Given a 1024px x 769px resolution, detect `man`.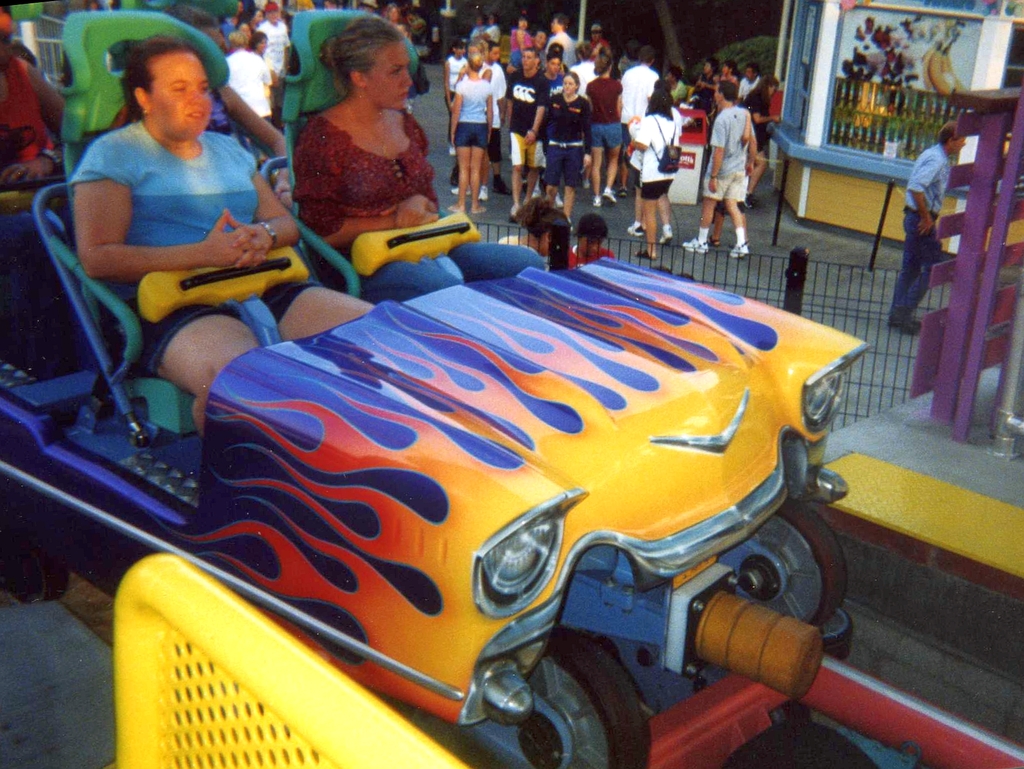
886/120/970/334.
